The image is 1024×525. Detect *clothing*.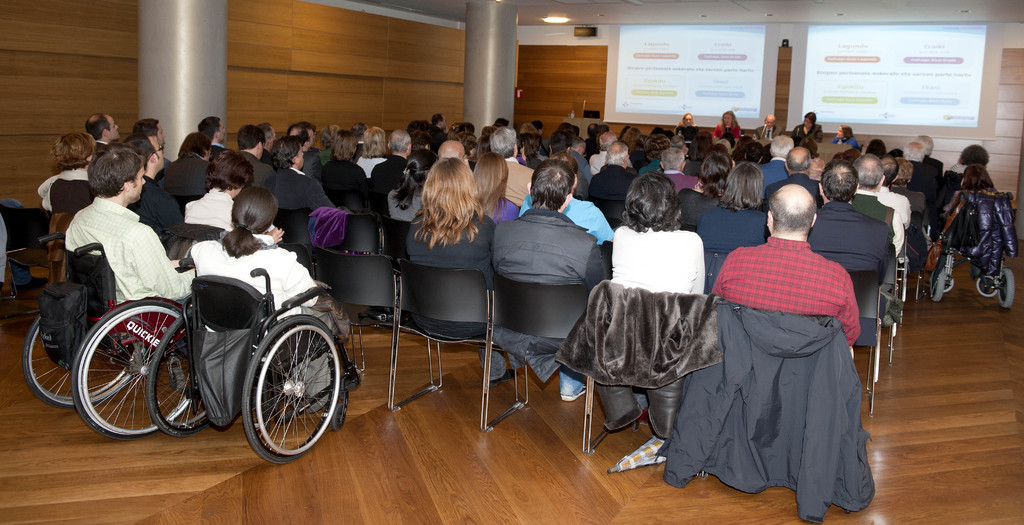
Detection: <bbox>557, 278, 725, 440</bbox>.
